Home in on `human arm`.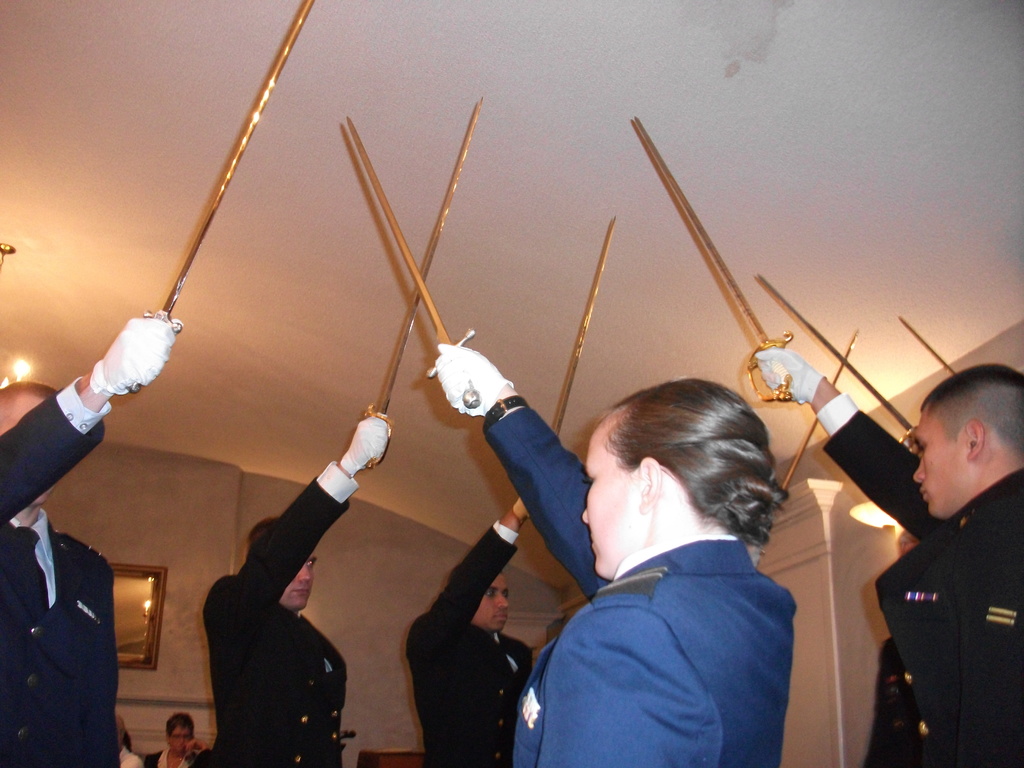
Homed in at l=218, t=404, r=397, b=627.
